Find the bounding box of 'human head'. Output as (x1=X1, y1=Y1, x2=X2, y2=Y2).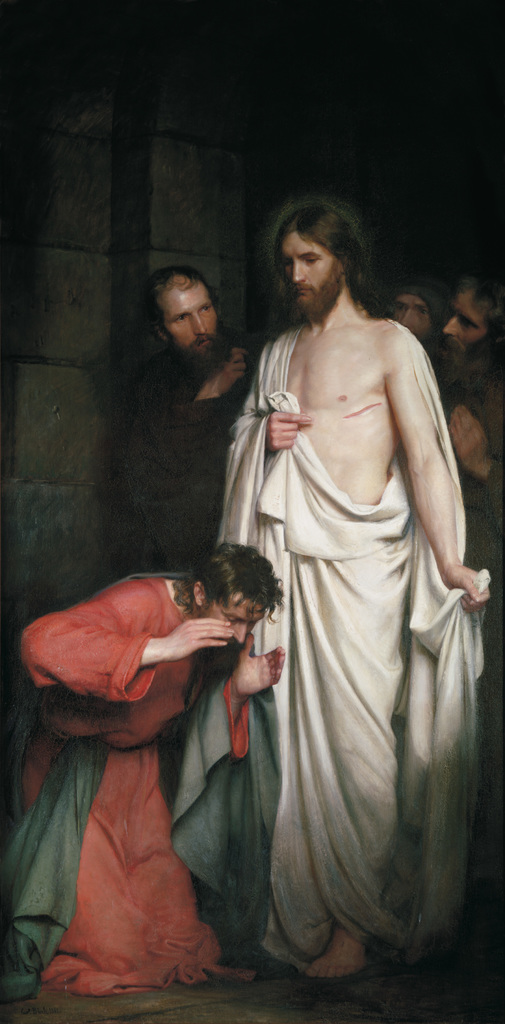
(x1=434, y1=273, x2=504, y2=356).
